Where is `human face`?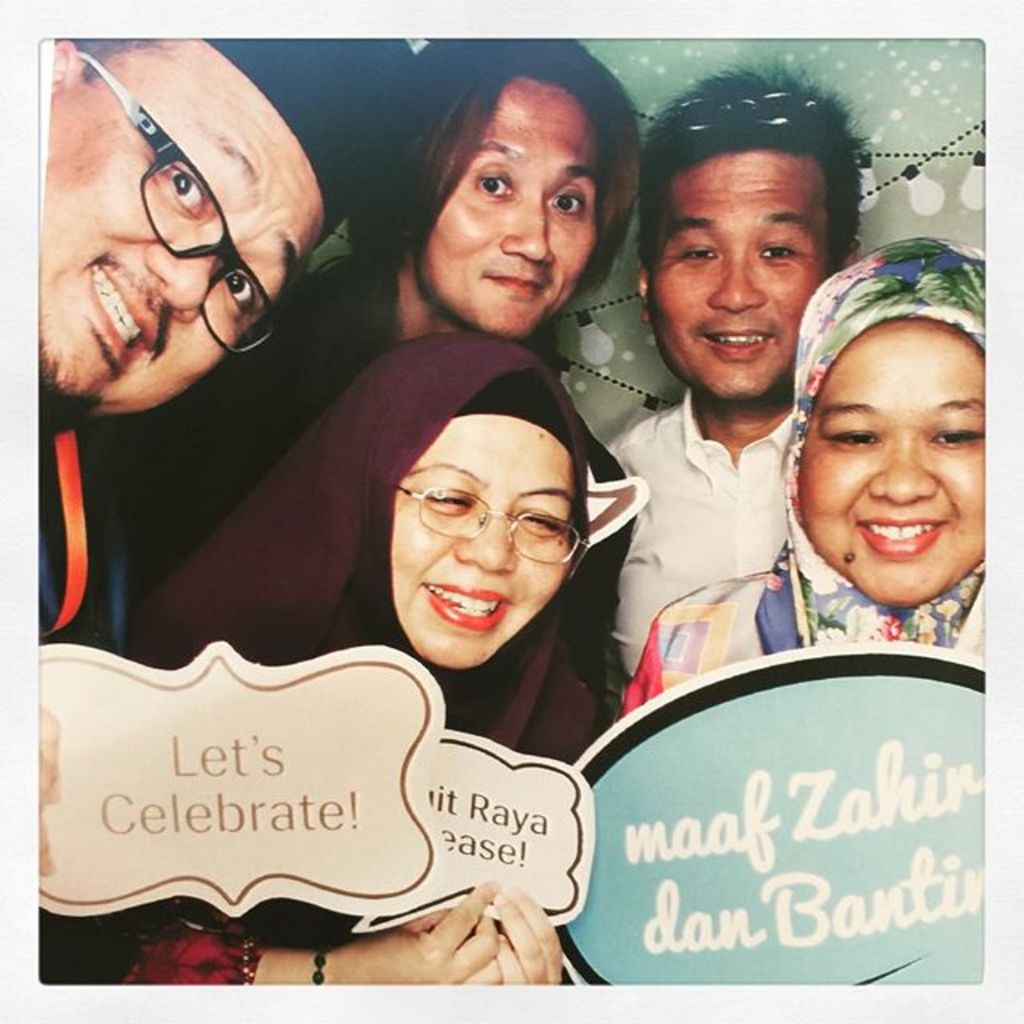
(408,77,603,336).
